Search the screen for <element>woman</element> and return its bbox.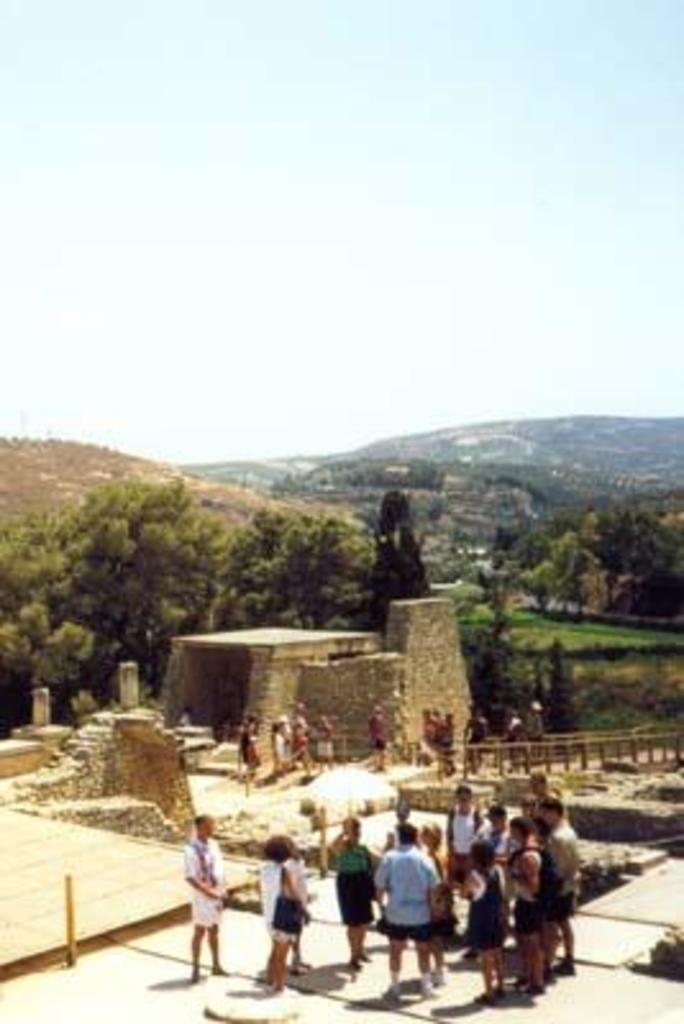
Found: (410,817,456,975).
